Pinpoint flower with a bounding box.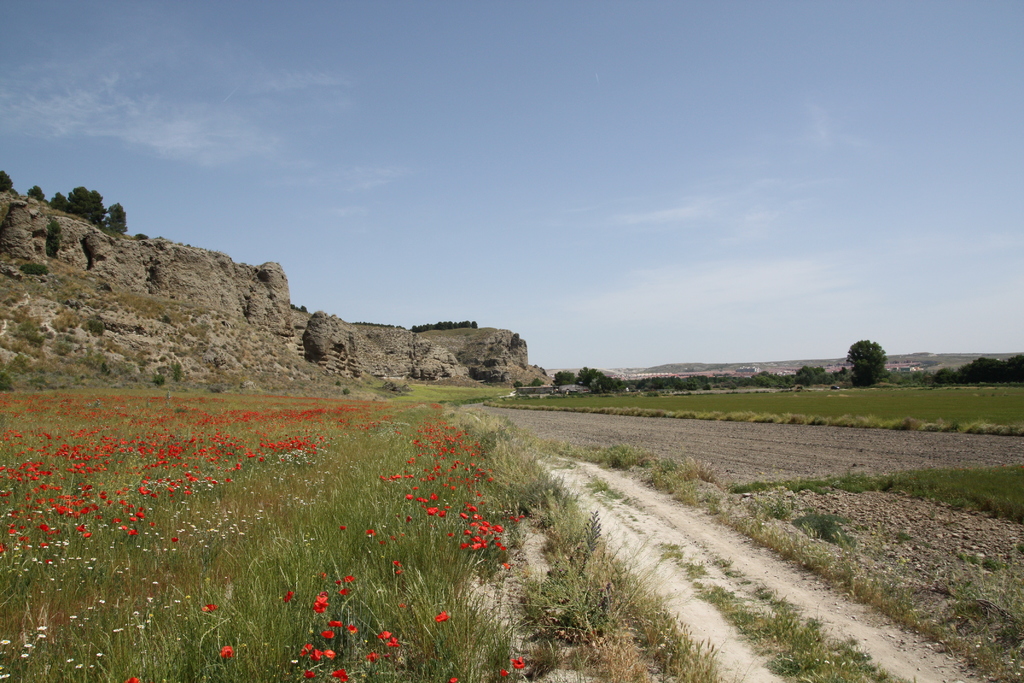
bbox=(333, 670, 349, 682).
